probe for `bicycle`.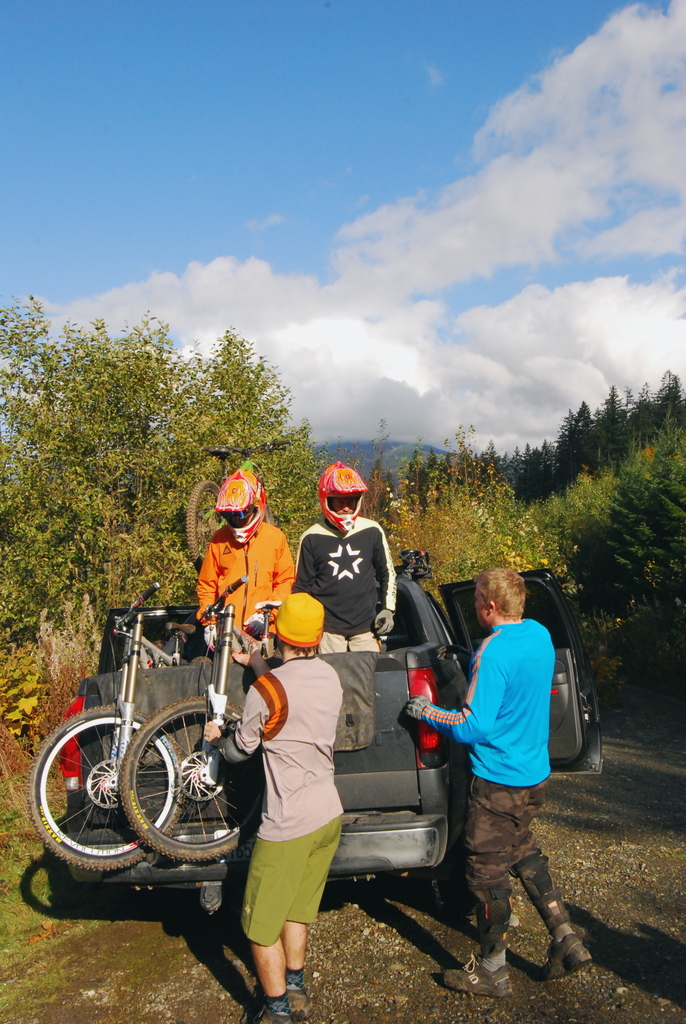
Probe result: <box>184,434,293,569</box>.
